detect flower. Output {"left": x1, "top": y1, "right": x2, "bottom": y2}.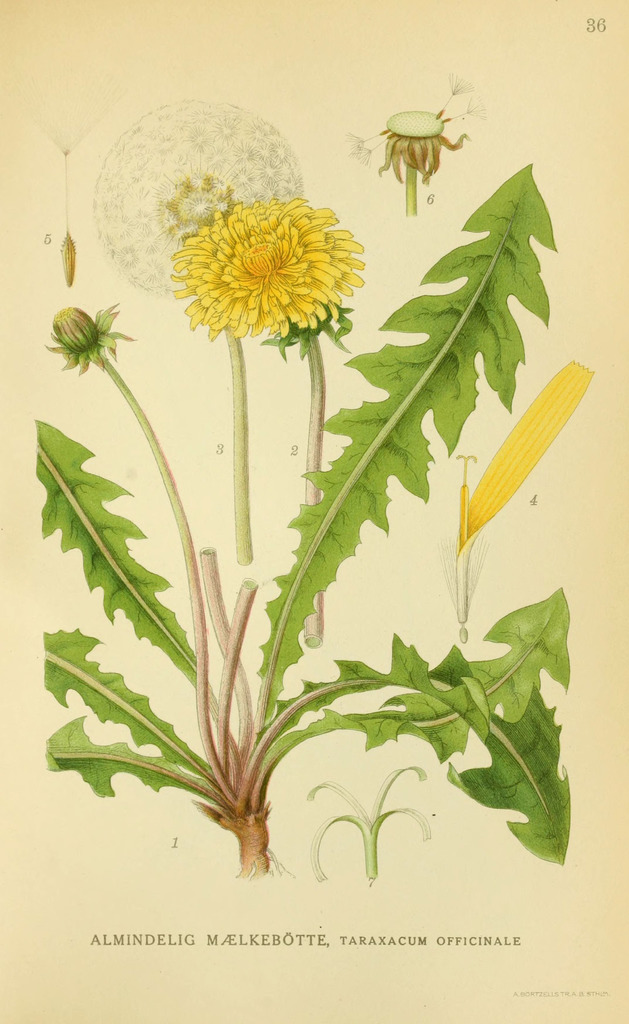
{"left": 169, "top": 197, "right": 367, "bottom": 348}.
